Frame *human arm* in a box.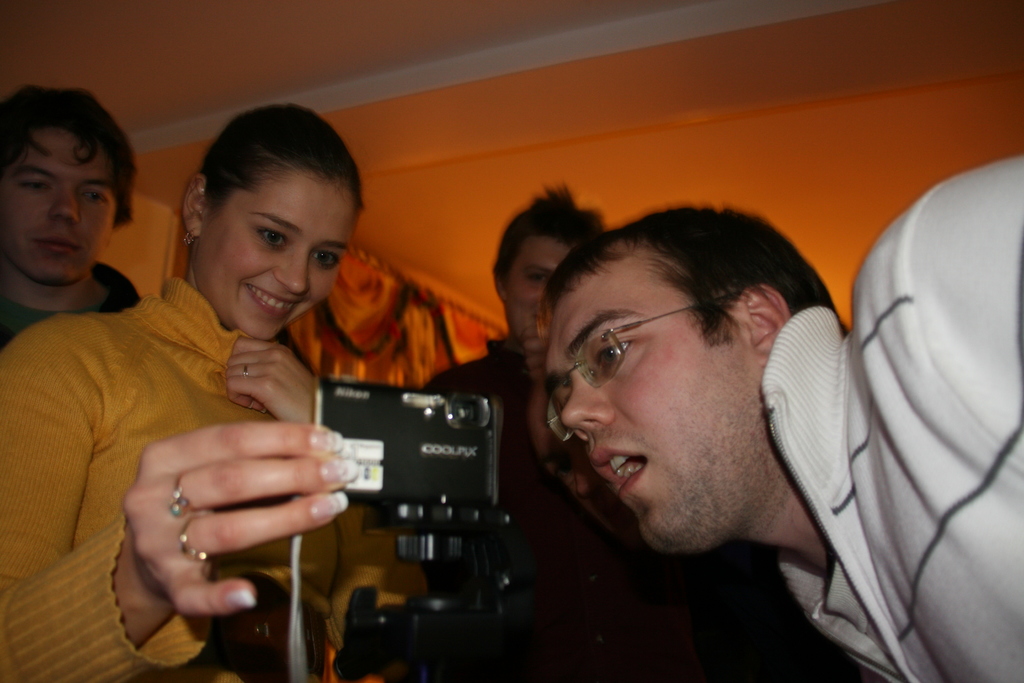
region(221, 336, 314, 427).
